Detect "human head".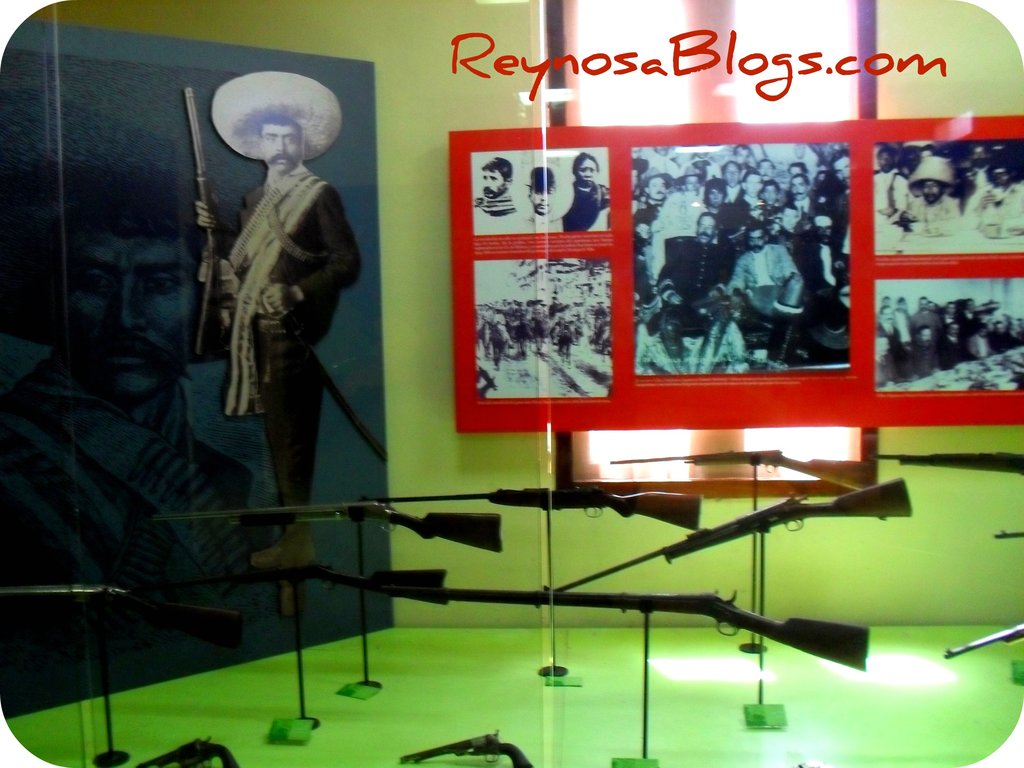
Detected at 741 172 764 196.
